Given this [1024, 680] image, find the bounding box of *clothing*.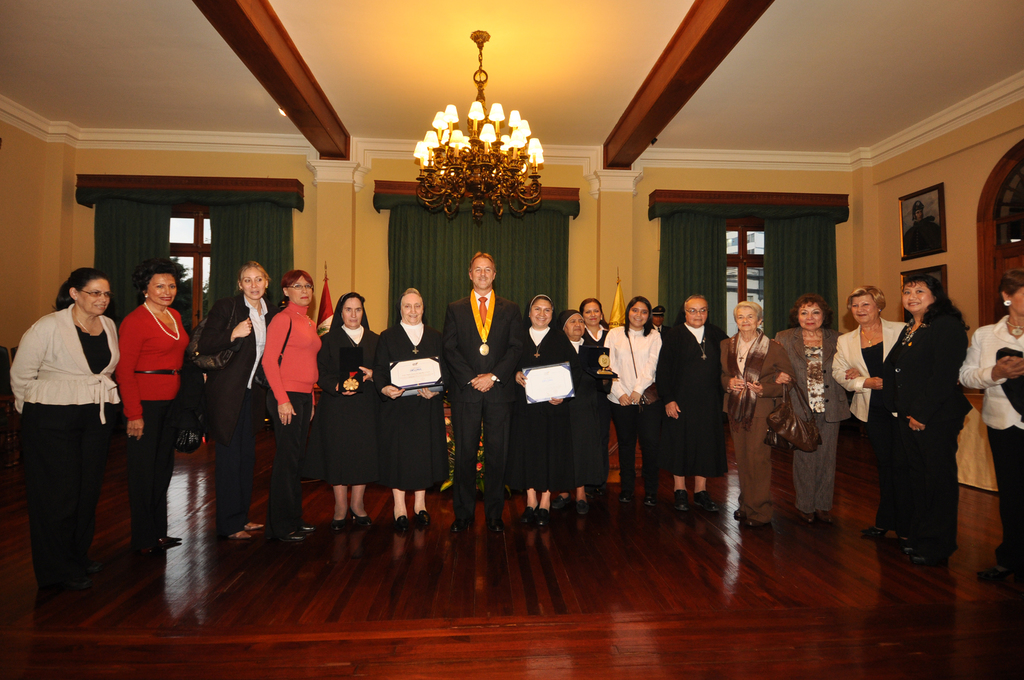
<region>715, 328, 796, 521</region>.
